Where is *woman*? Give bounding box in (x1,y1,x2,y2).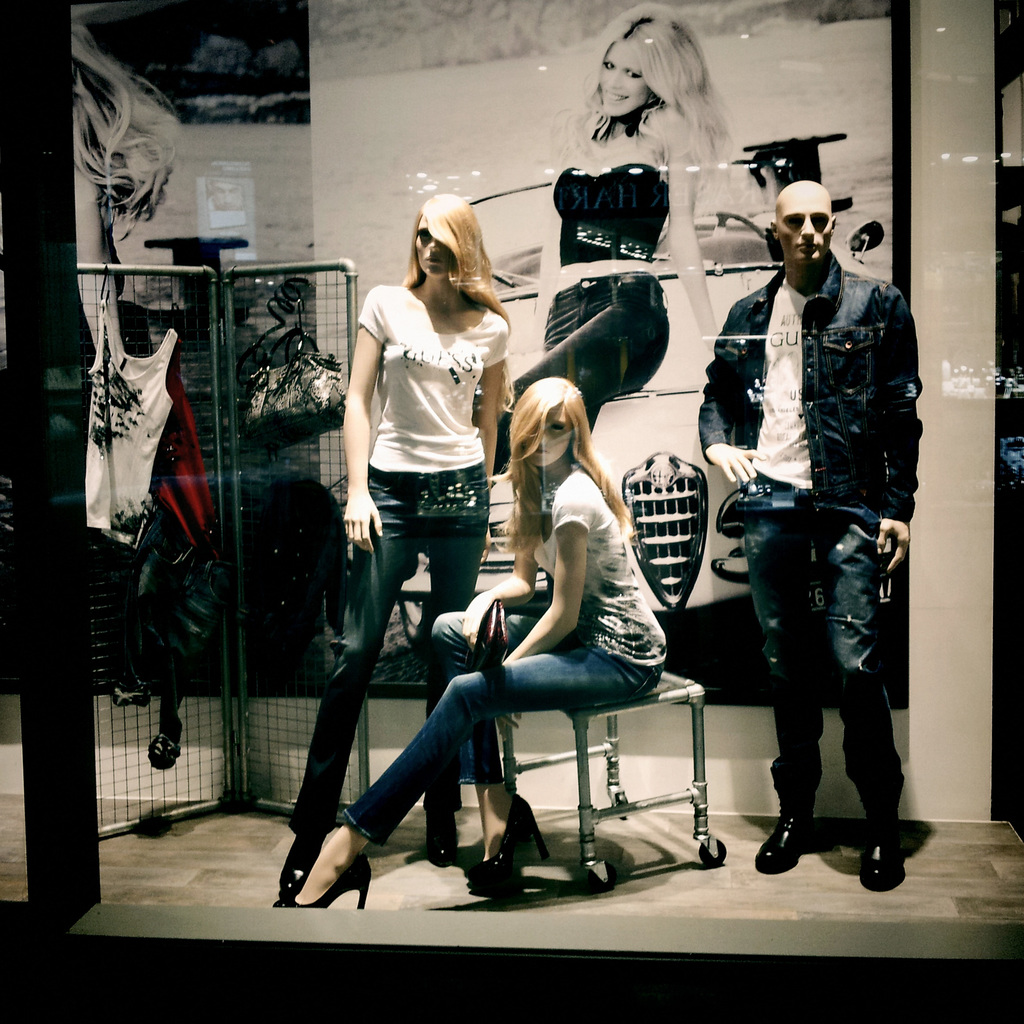
(492,1,740,473).
